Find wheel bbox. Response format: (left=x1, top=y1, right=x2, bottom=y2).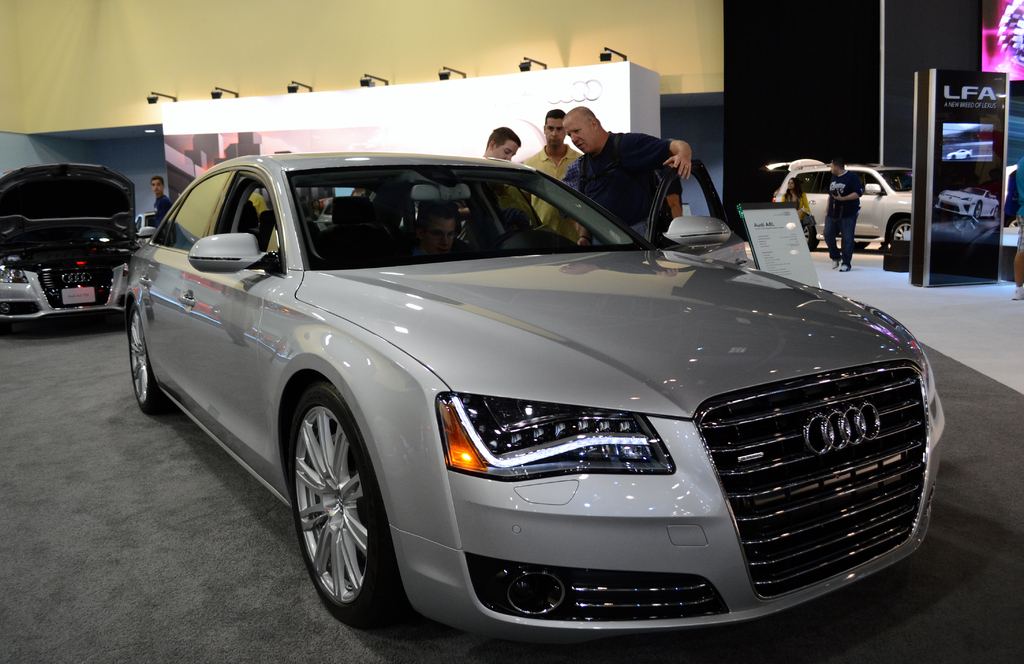
(left=975, top=202, right=981, bottom=218).
